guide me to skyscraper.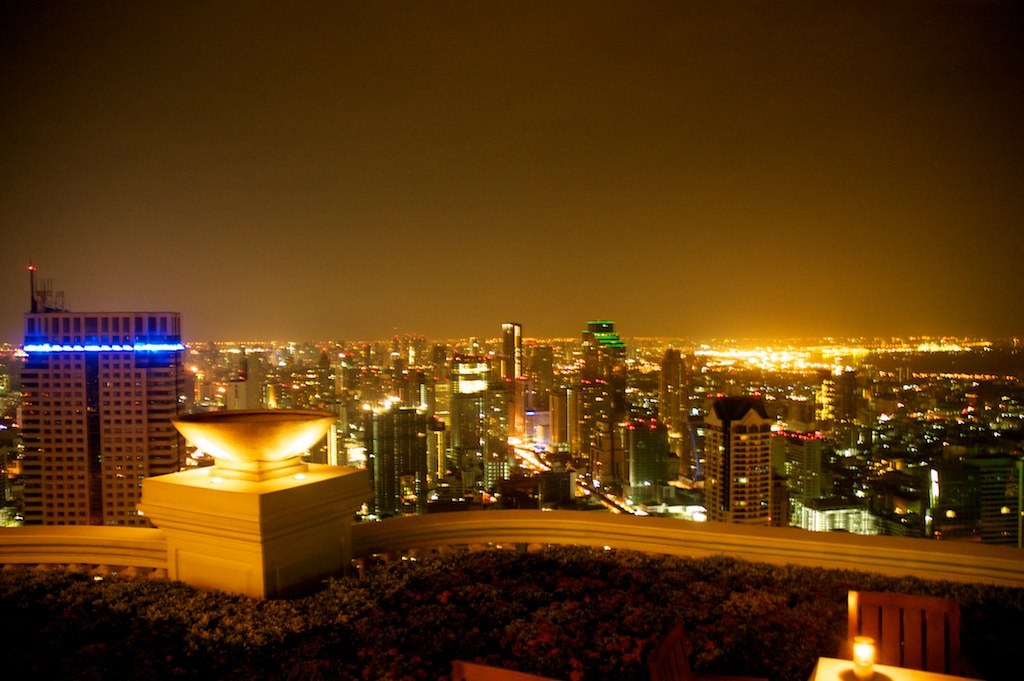
Guidance: crop(342, 410, 410, 521).
